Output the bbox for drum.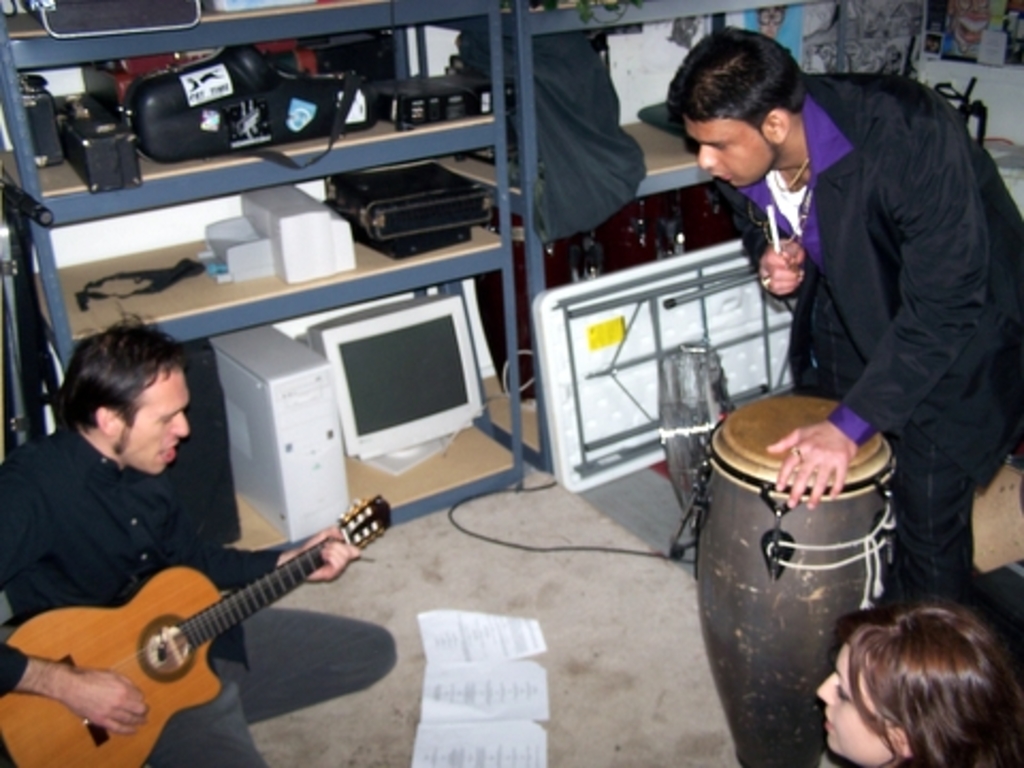
bbox=[678, 361, 902, 676].
